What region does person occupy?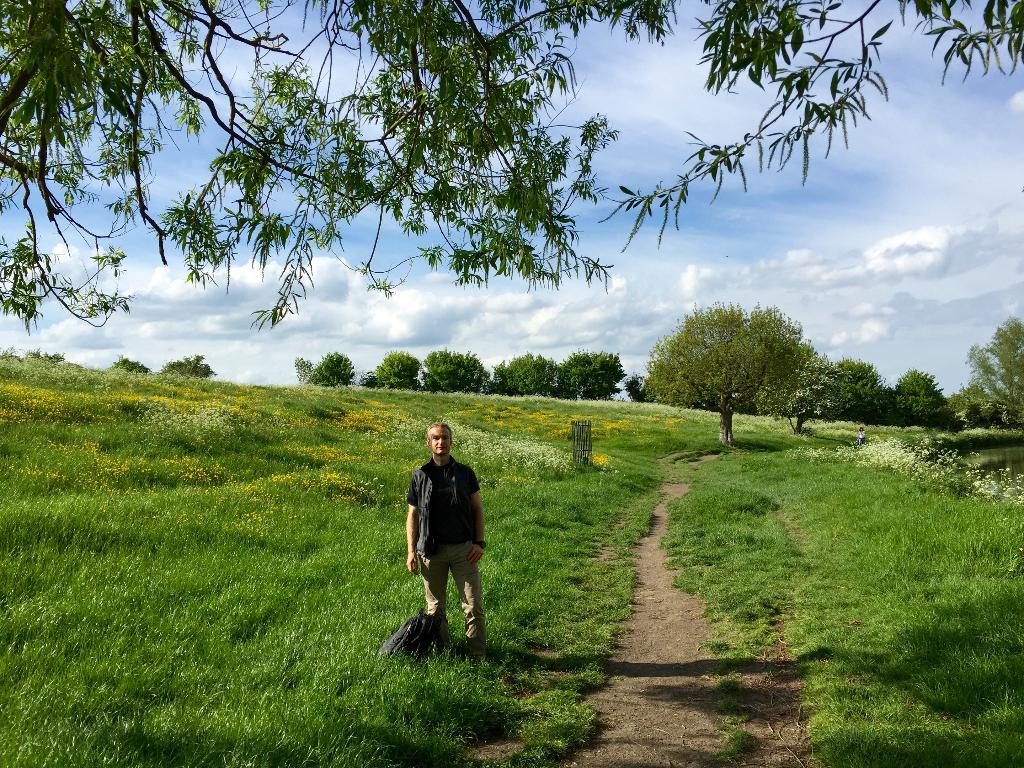
region(401, 419, 495, 651).
